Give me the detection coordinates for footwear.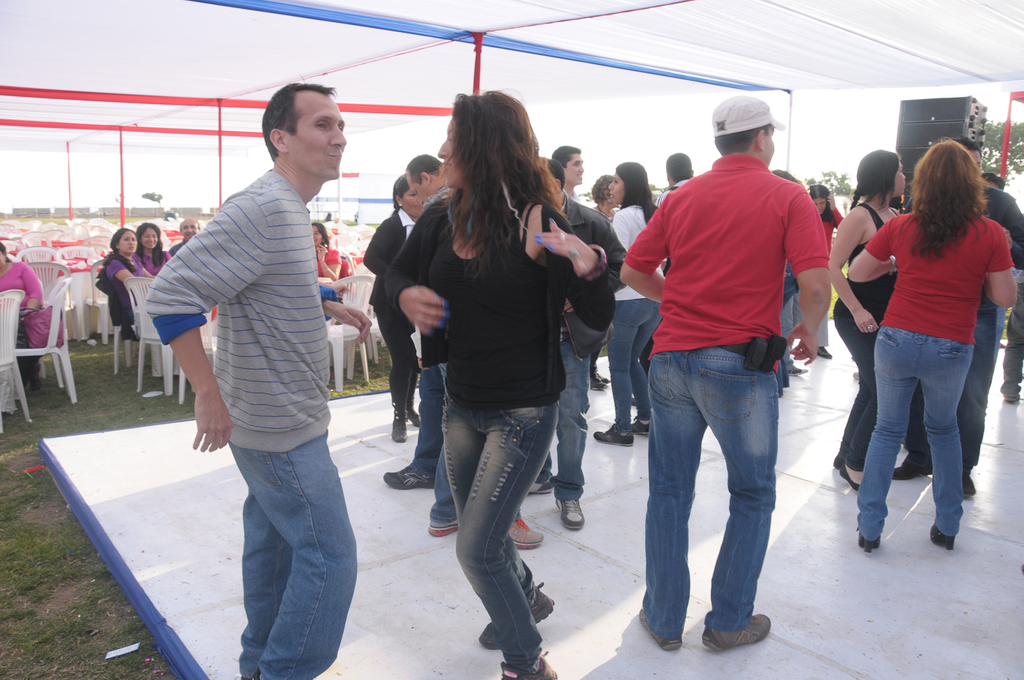
590/364/613/388.
